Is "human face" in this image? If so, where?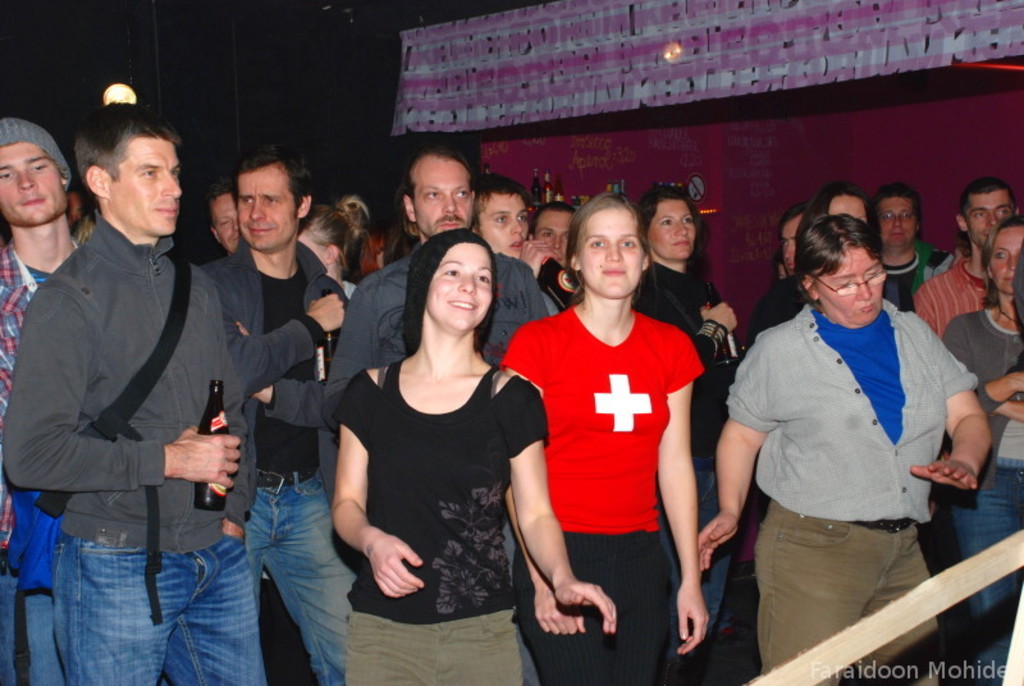
Yes, at region(210, 189, 238, 262).
